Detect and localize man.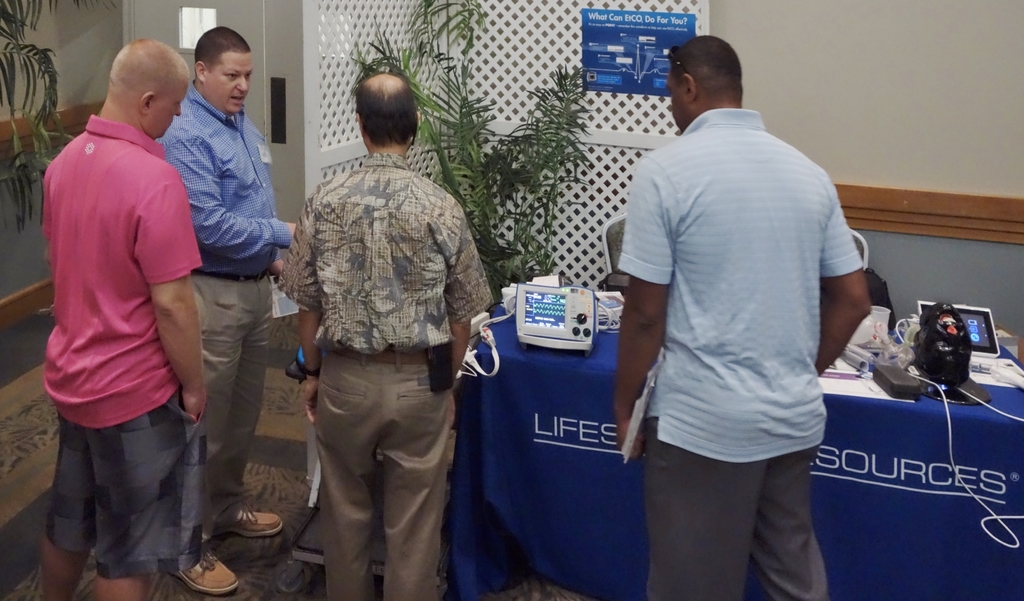
Localized at [268, 66, 492, 600].
